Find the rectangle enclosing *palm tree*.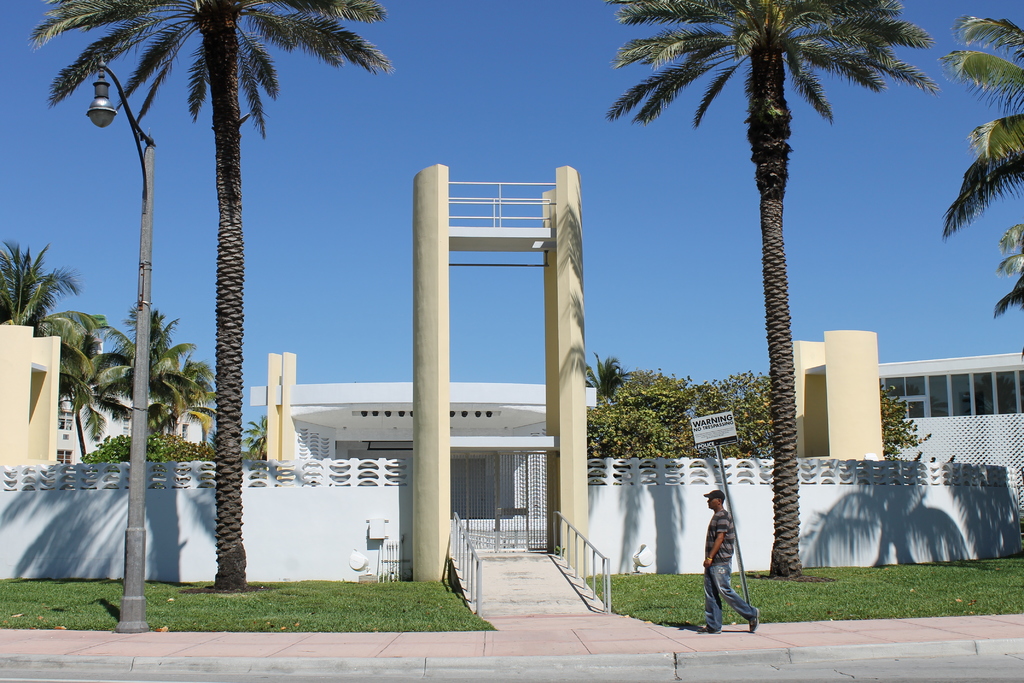
rect(47, 304, 134, 462).
